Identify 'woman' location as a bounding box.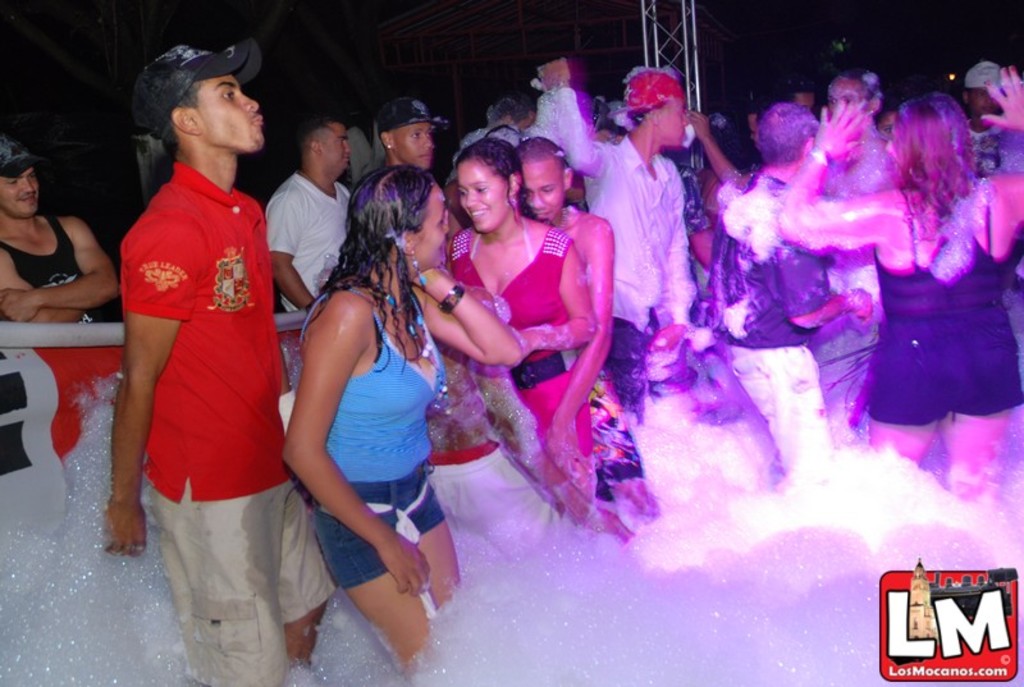
444, 134, 593, 504.
